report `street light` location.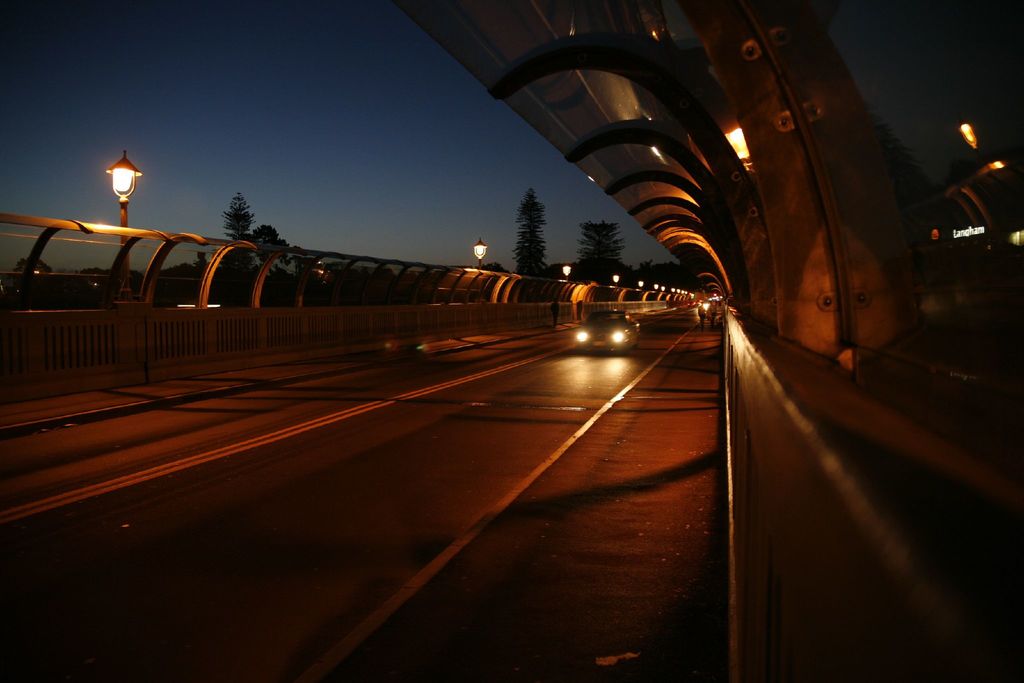
Report: l=669, t=283, r=675, b=291.
